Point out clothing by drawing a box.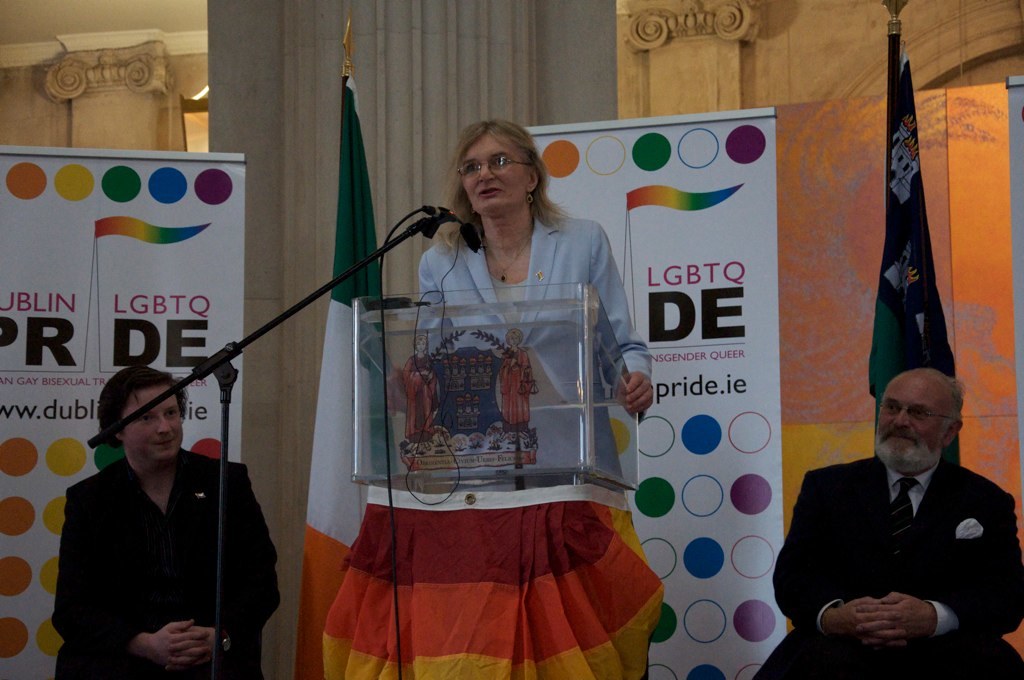
[x1=500, y1=348, x2=534, y2=424].
